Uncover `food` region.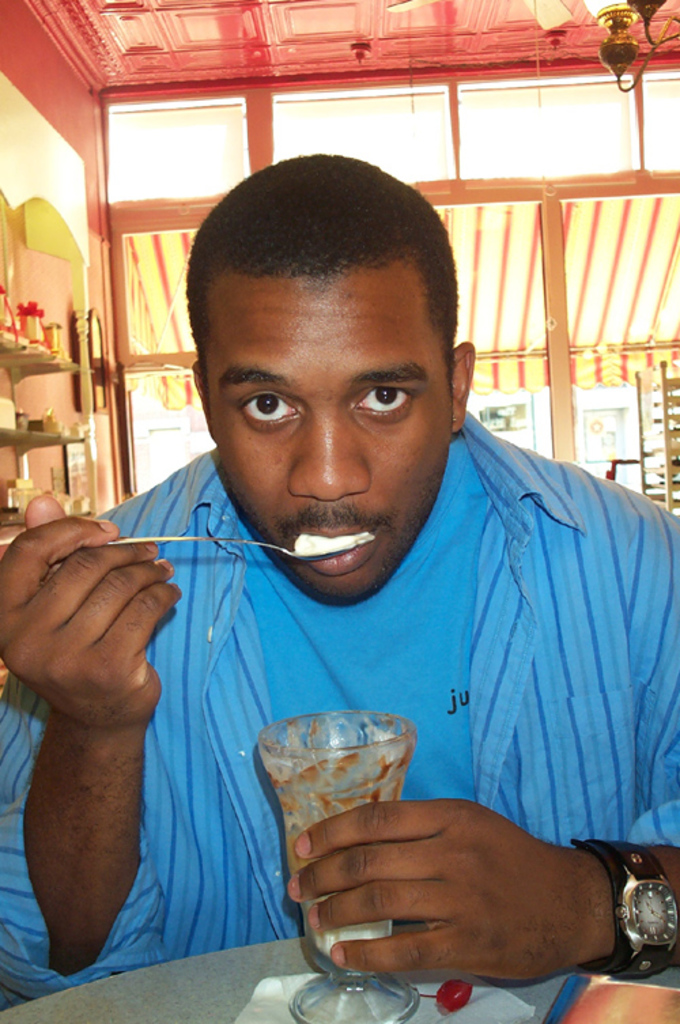
Uncovered: bbox=(286, 526, 367, 552).
